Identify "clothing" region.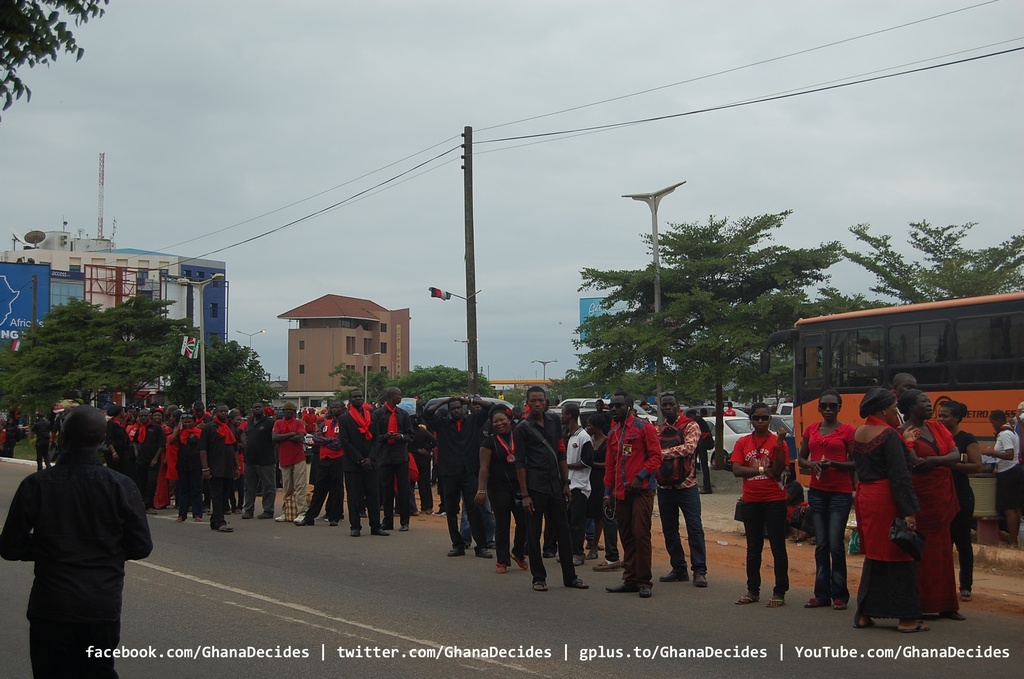
Region: {"left": 565, "top": 427, "right": 596, "bottom": 555}.
